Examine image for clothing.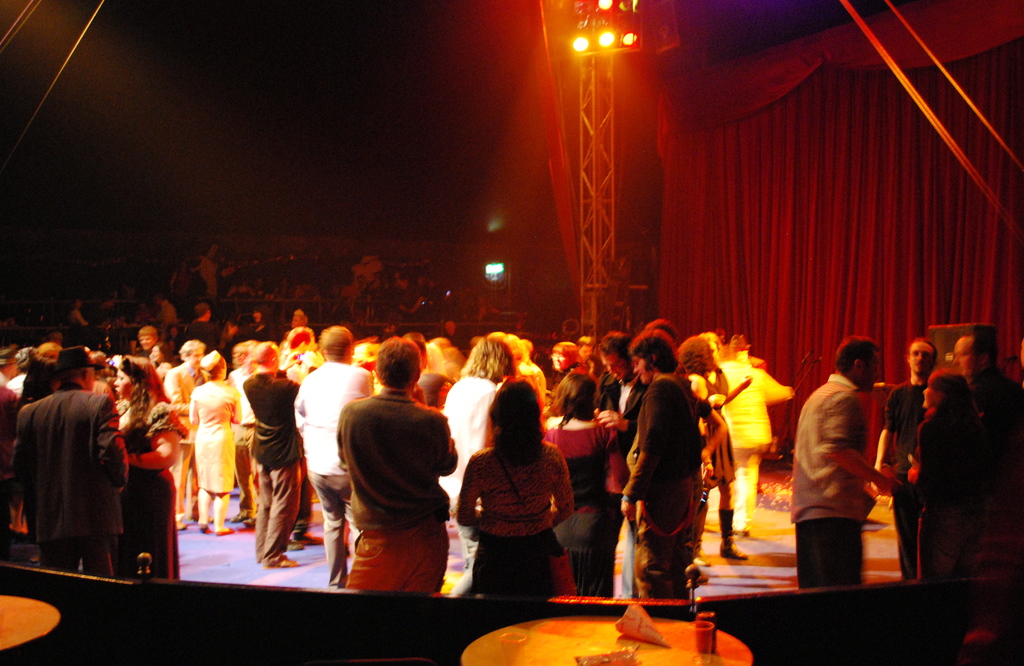
Examination result: (x1=975, y1=368, x2=1020, y2=588).
